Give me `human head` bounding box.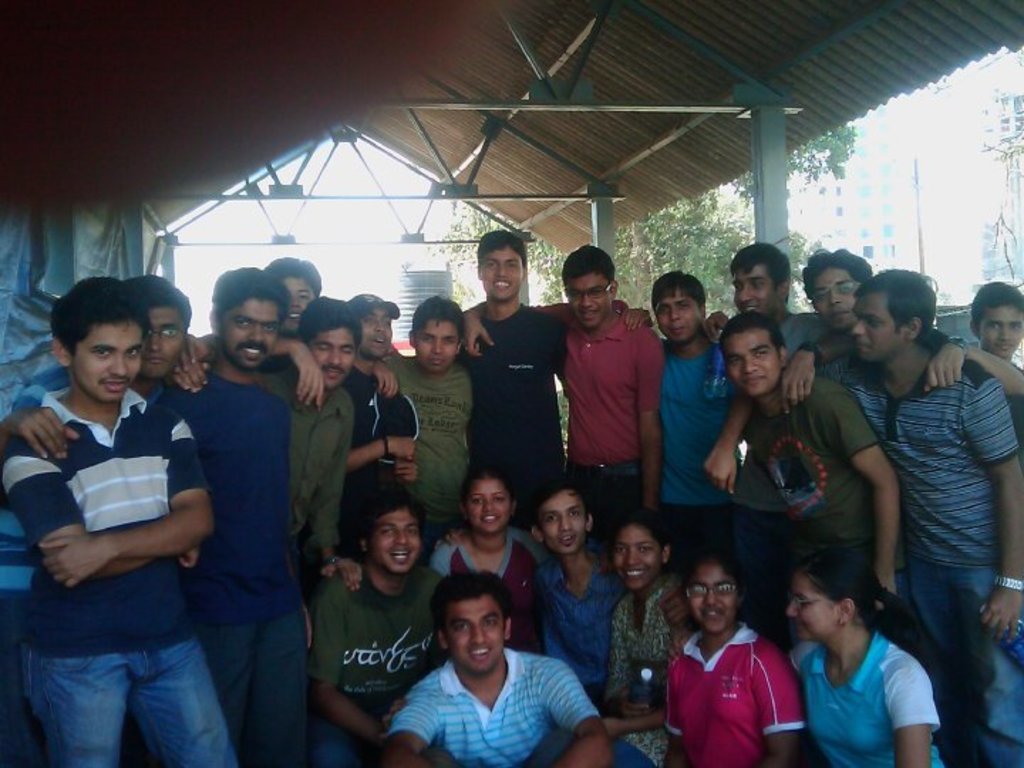
x1=717 y1=314 x2=781 y2=394.
